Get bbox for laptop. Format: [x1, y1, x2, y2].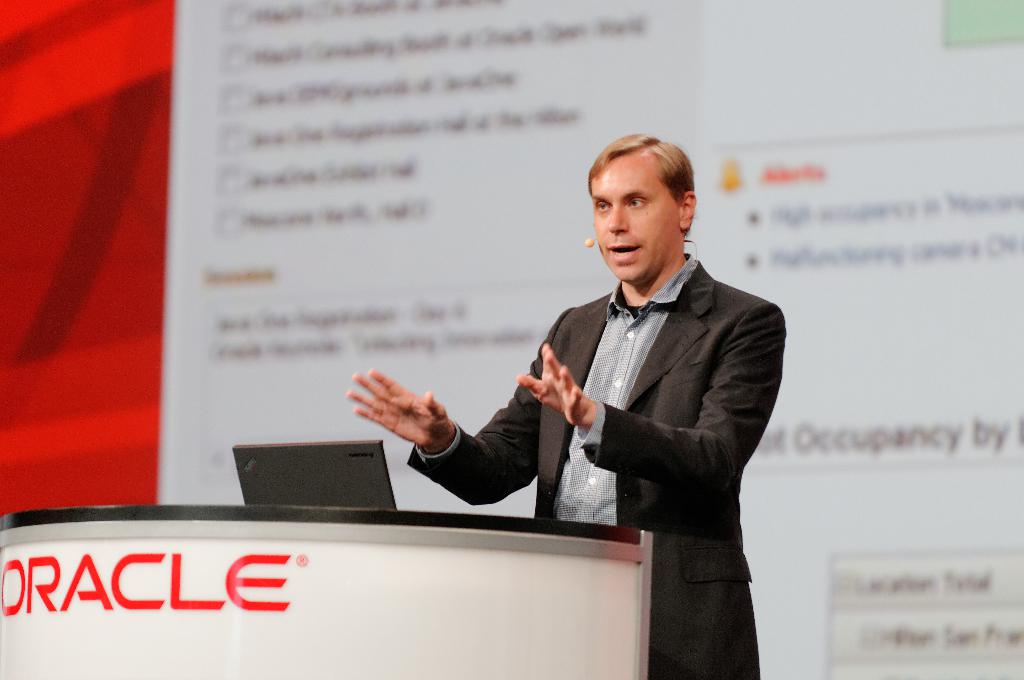
[231, 441, 397, 507].
